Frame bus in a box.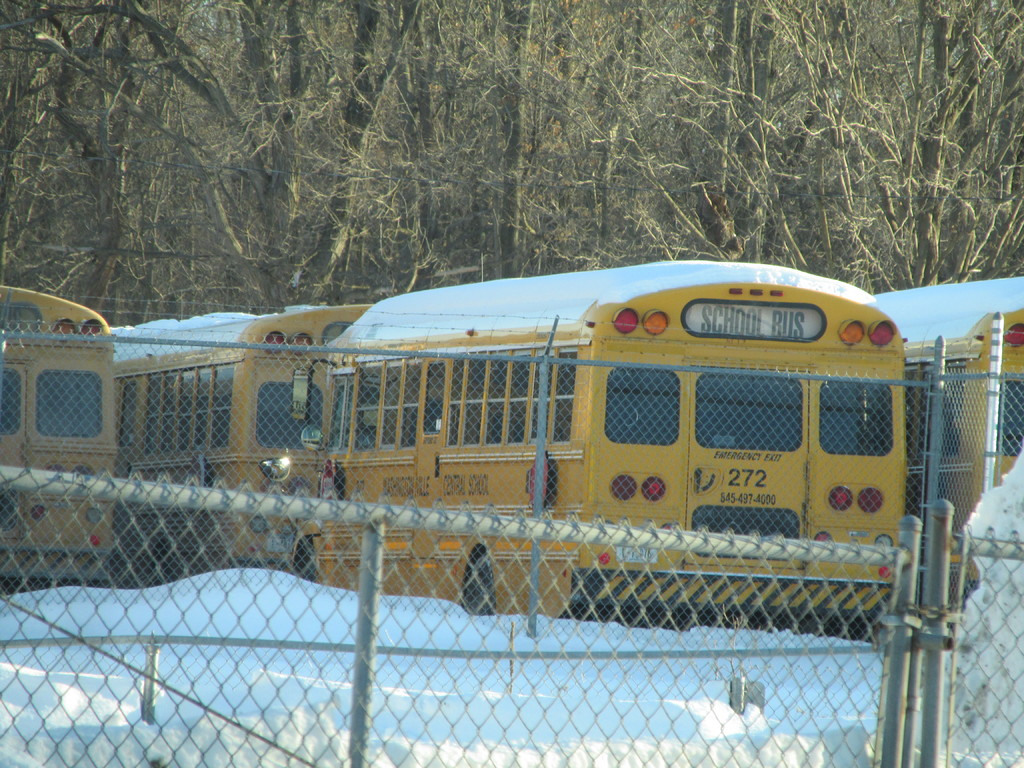
{"x1": 111, "y1": 300, "x2": 388, "y2": 580}.
